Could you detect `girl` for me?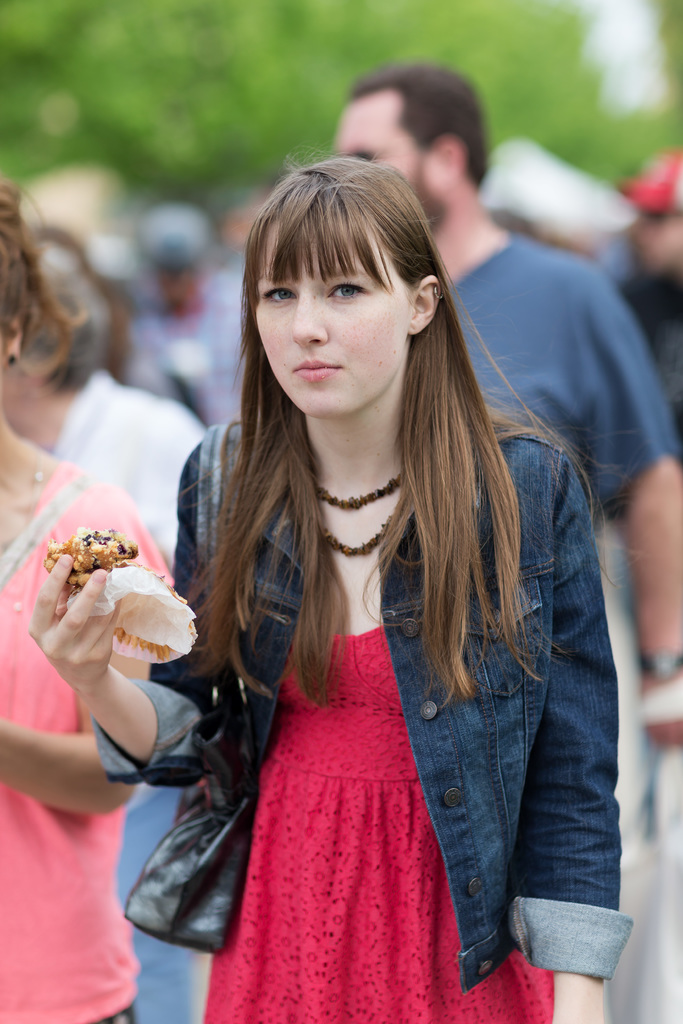
Detection result: l=0, t=175, r=177, b=1020.
